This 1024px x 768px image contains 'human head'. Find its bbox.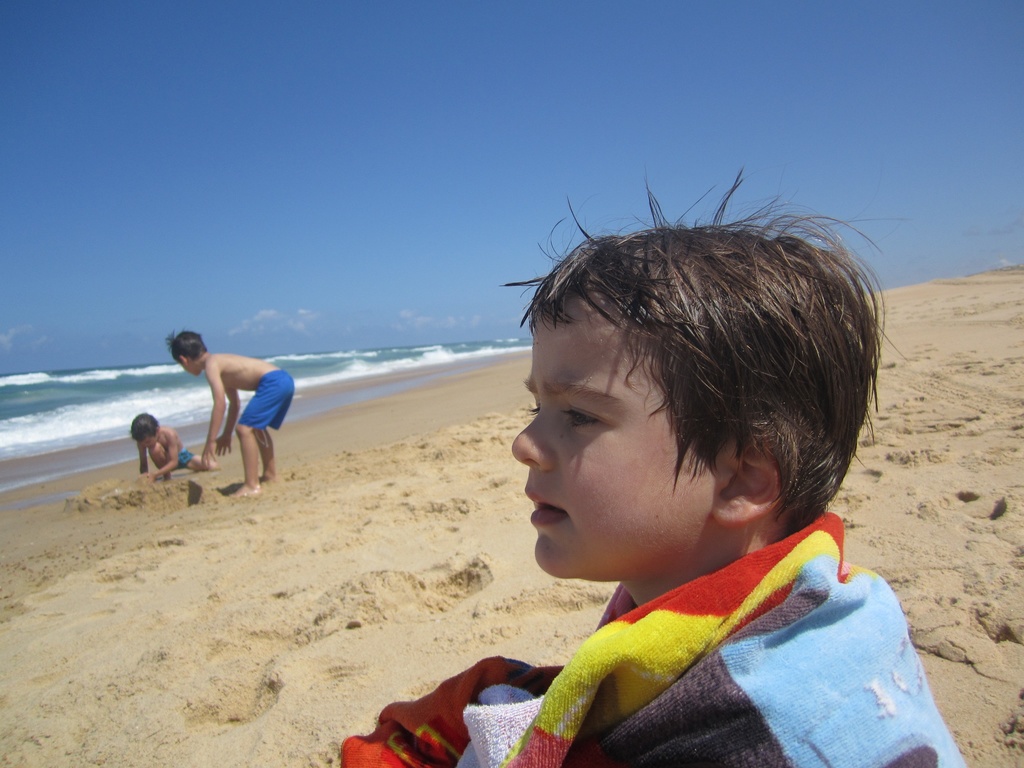
pyautogui.locateOnScreen(131, 412, 159, 450).
